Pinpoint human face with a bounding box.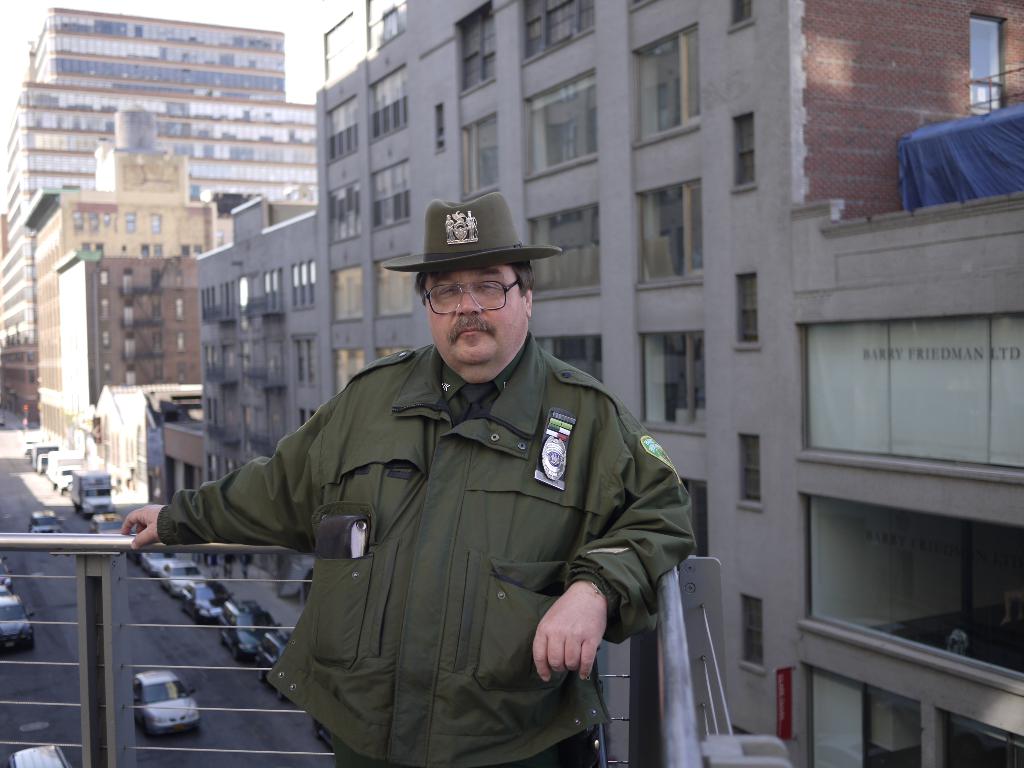
x1=426 y1=268 x2=527 y2=381.
